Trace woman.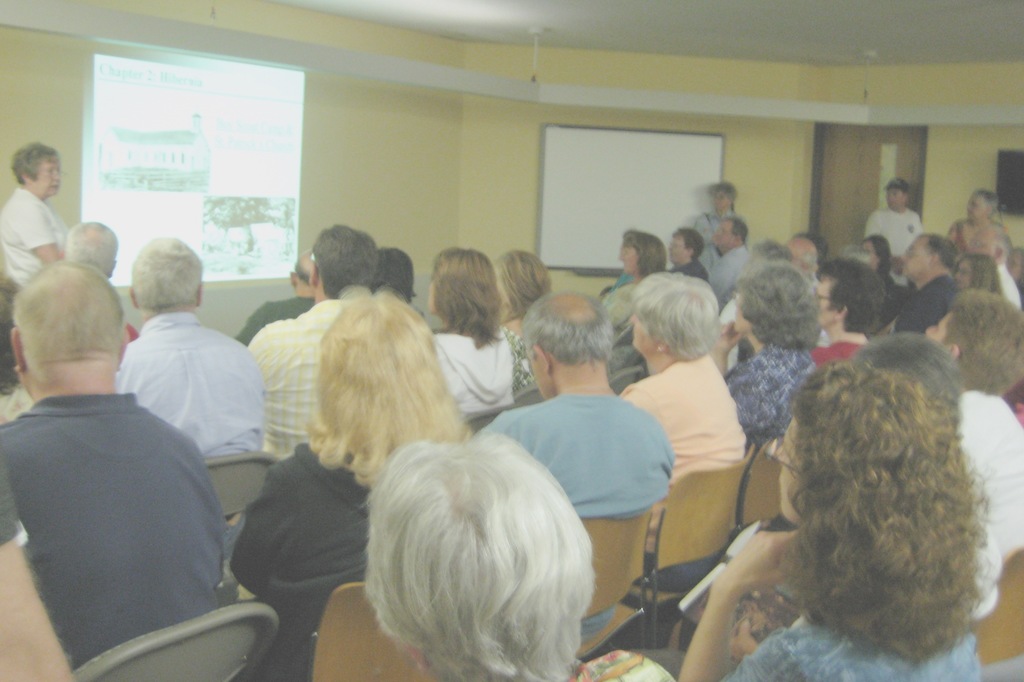
Traced to 611 267 754 590.
